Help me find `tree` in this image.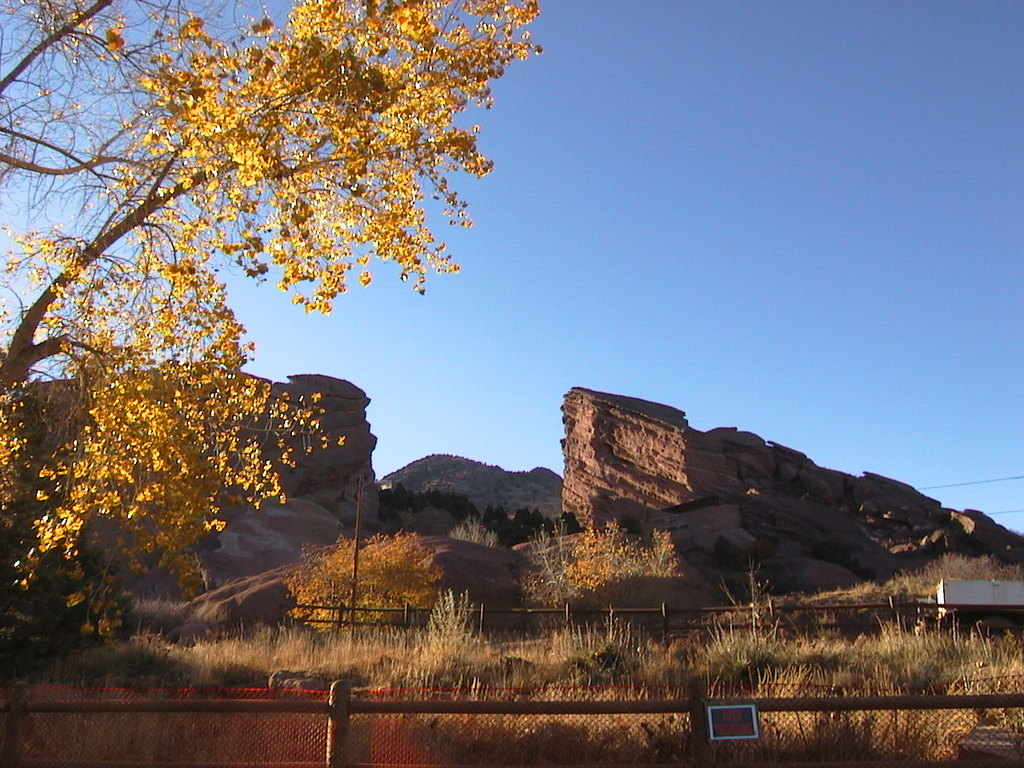
Found it: box(0, 0, 593, 686).
